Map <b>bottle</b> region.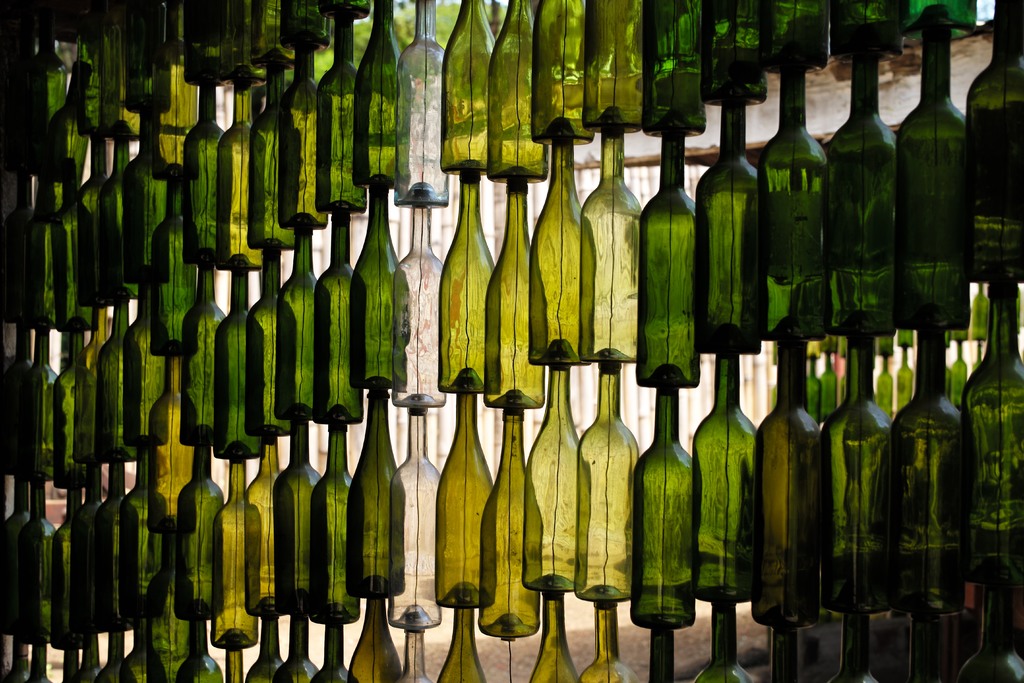
Mapped to [left=685, top=597, right=767, bottom=682].
